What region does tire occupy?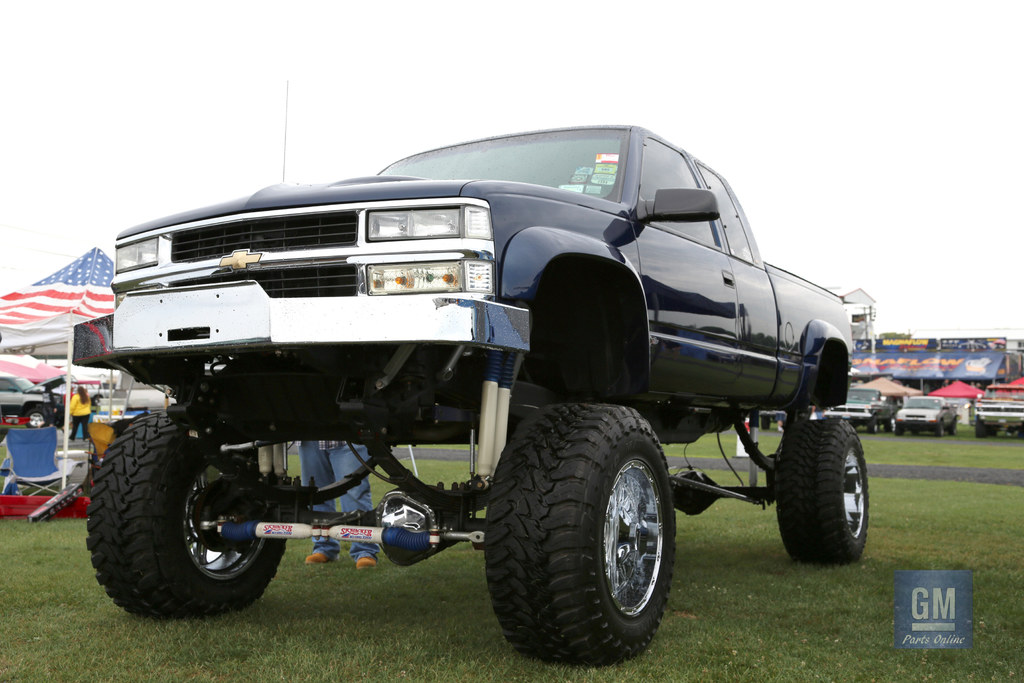
<bbox>975, 418, 986, 440</bbox>.
